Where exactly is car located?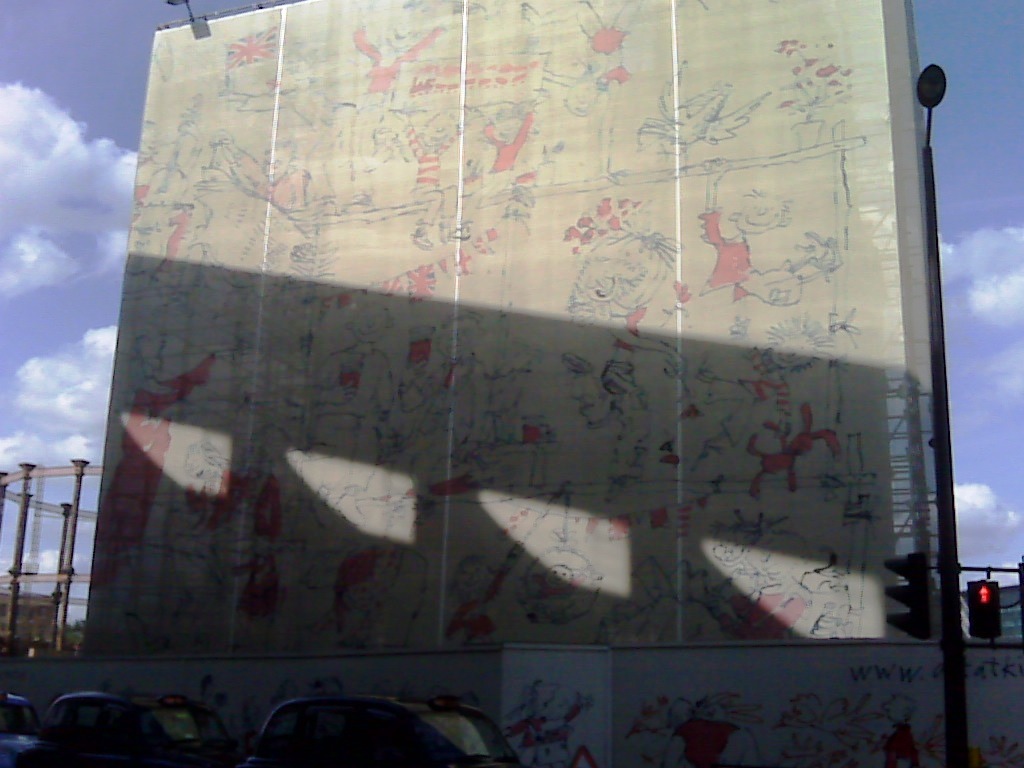
Its bounding box is <box>246,688,524,767</box>.
